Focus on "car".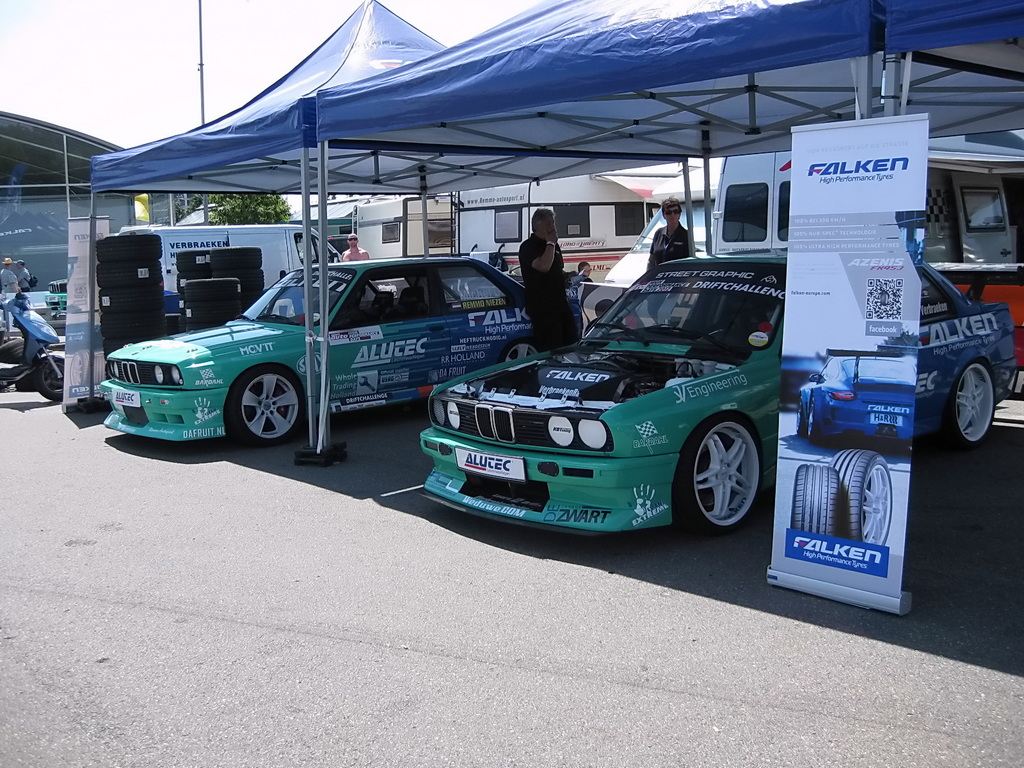
Focused at (797, 348, 916, 447).
